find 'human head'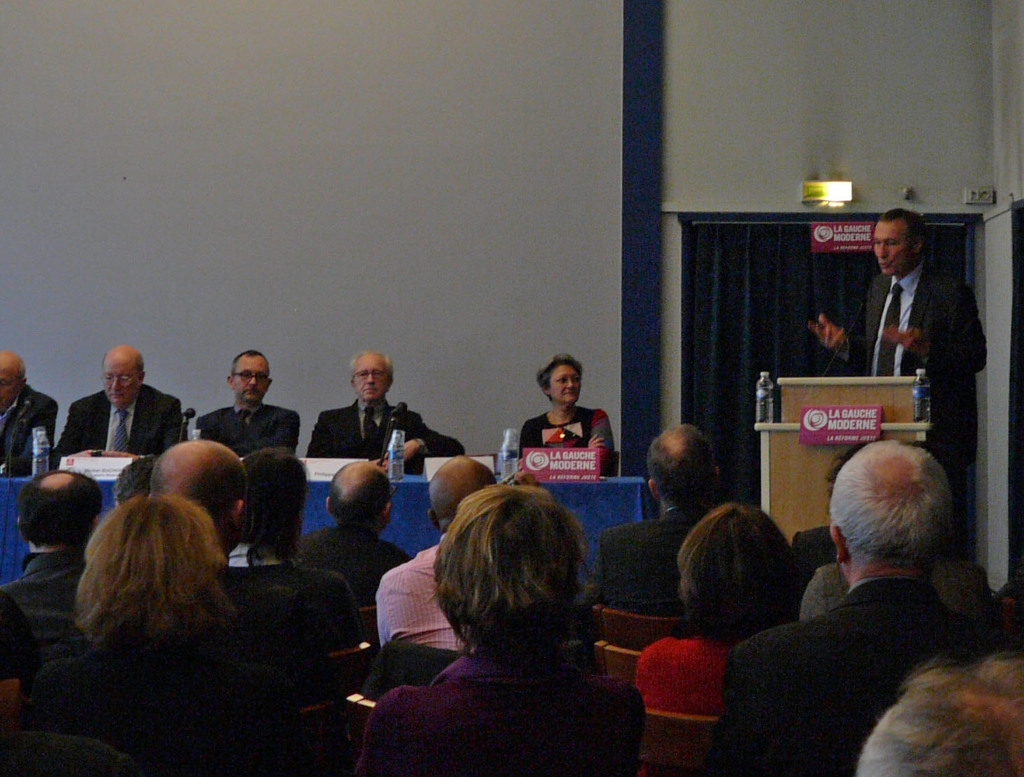
233/450/306/554
